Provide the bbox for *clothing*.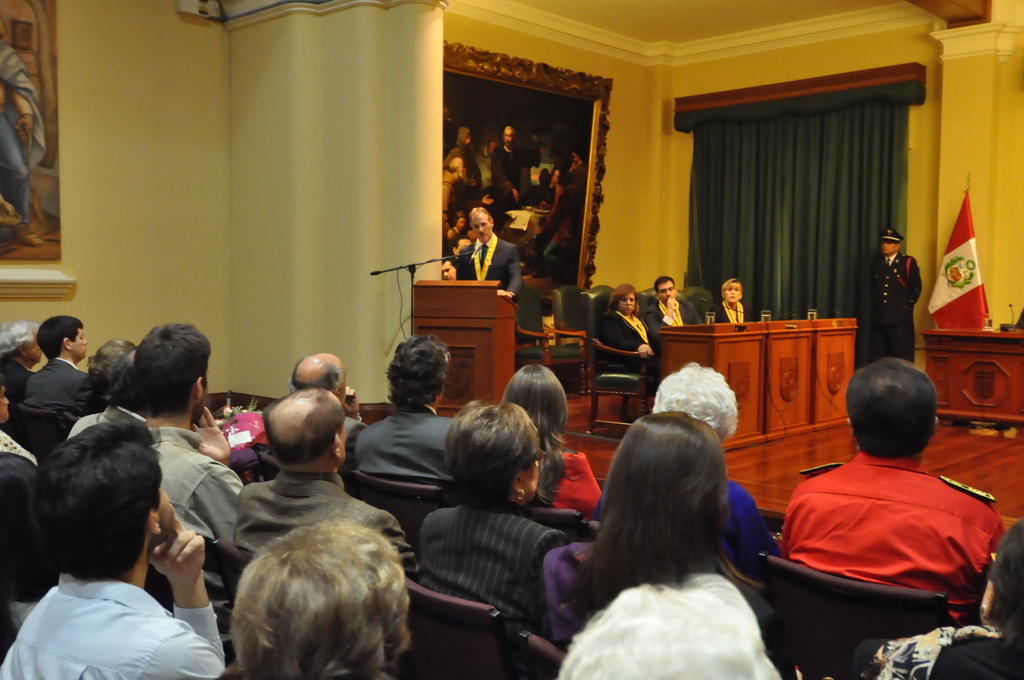
select_region(0, 567, 230, 679).
